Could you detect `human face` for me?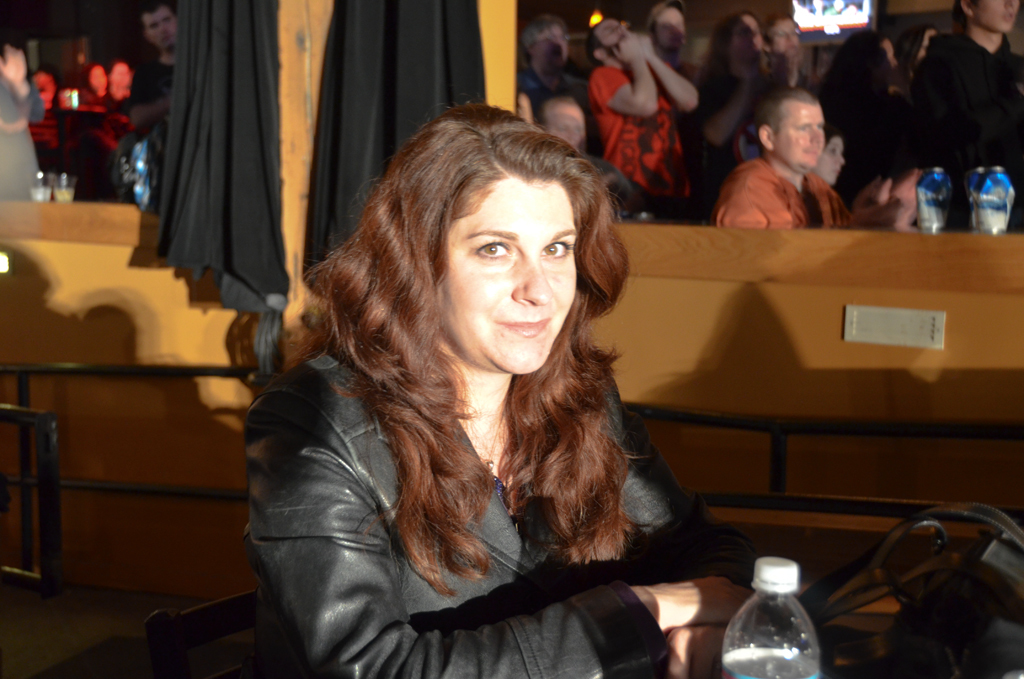
Detection result: left=436, top=175, right=578, bottom=376.
